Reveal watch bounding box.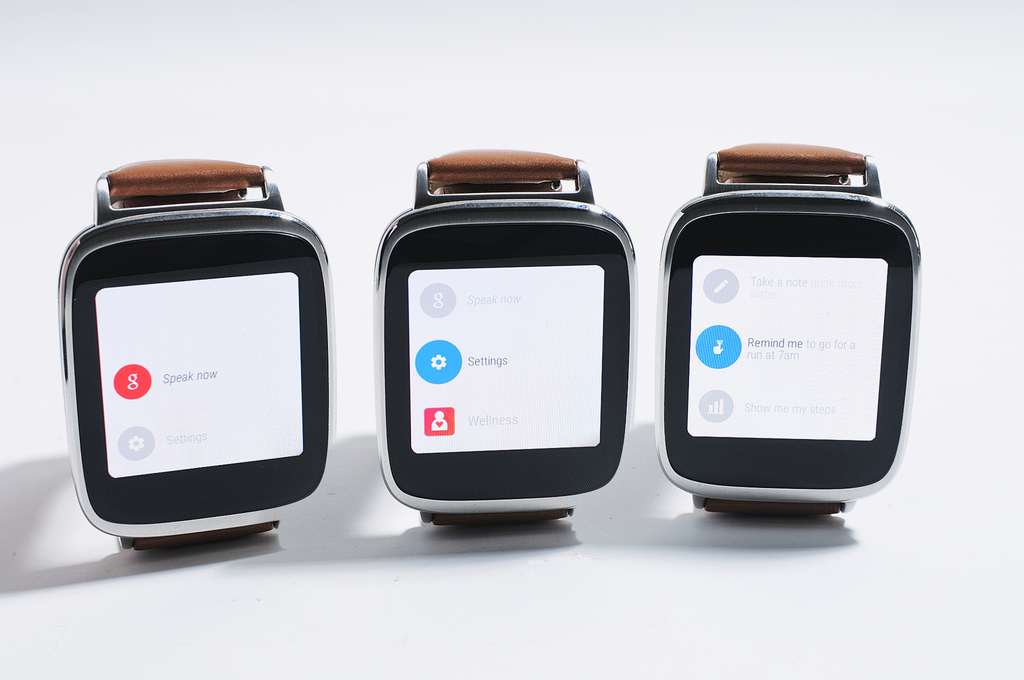
Revealed: [369,144,635,524].
